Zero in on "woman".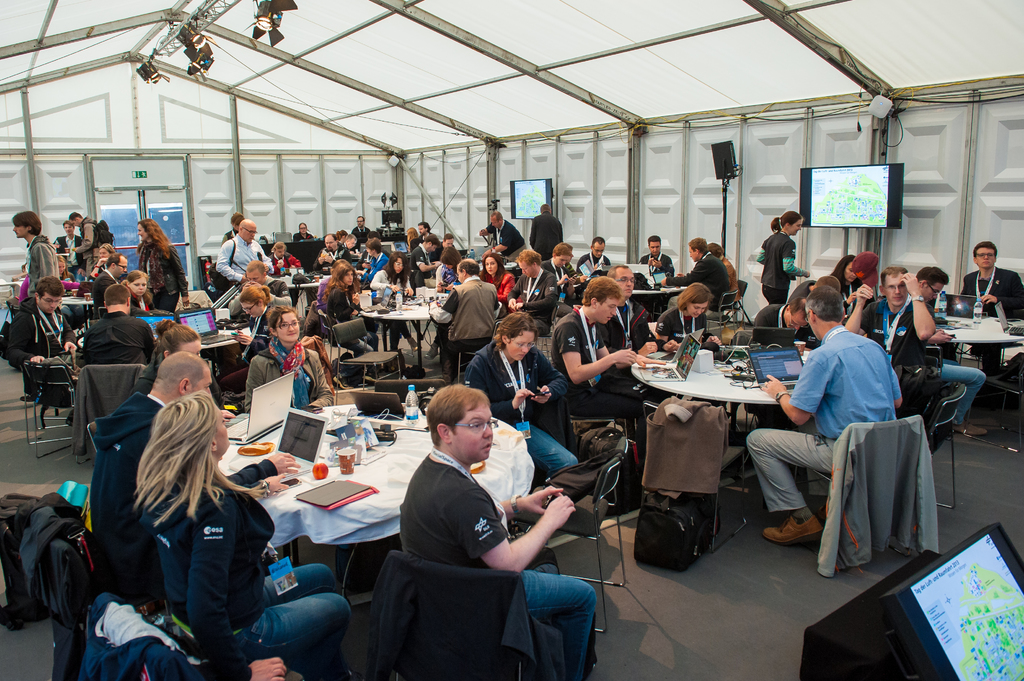
Zeroed in: bbox(657, 283, 716, 352).
